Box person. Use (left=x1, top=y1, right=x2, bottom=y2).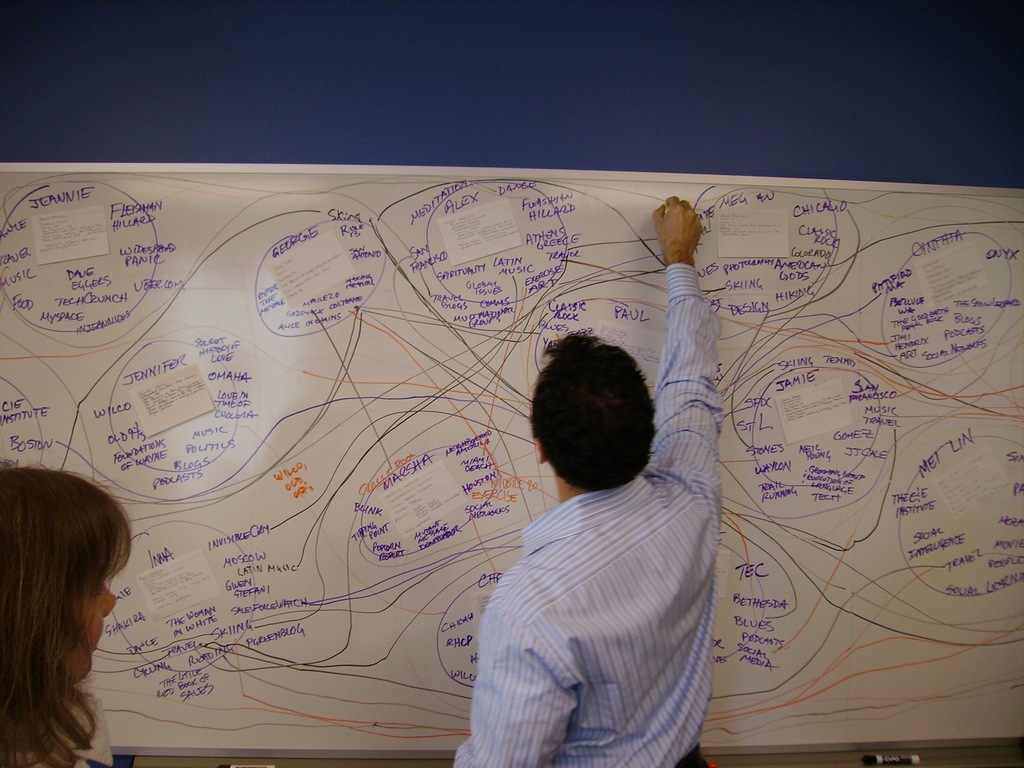
(left=0, top=463, right=131, bottom=767).
